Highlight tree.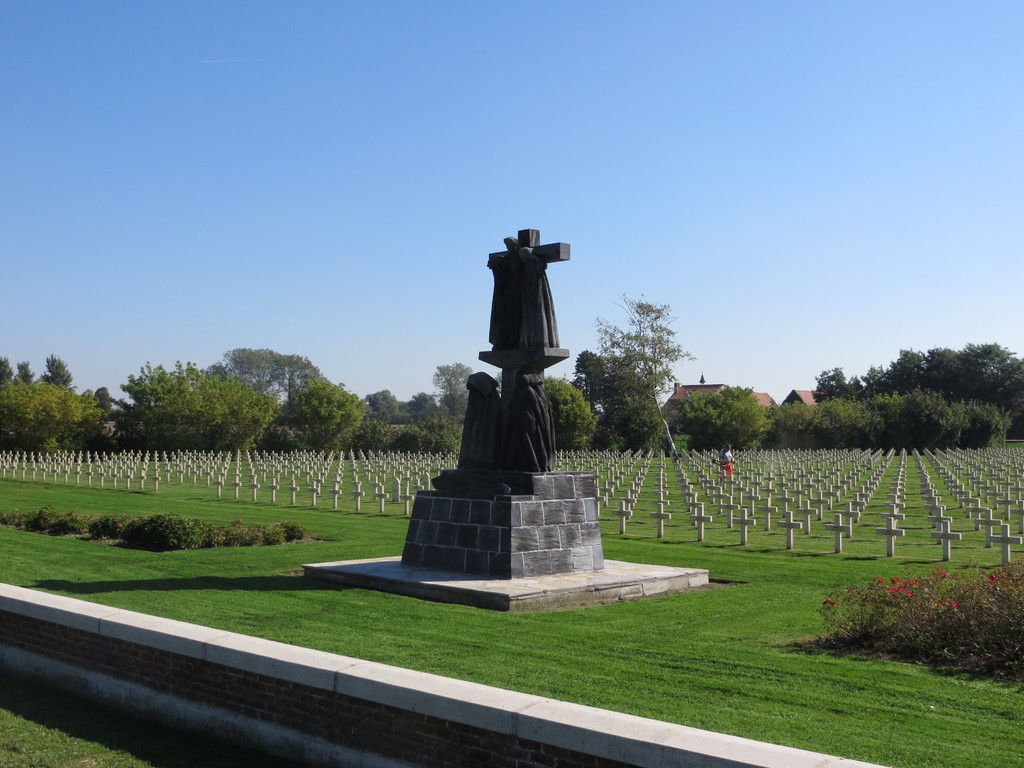
Highlighted region: region(123, 357, 280, 452).
